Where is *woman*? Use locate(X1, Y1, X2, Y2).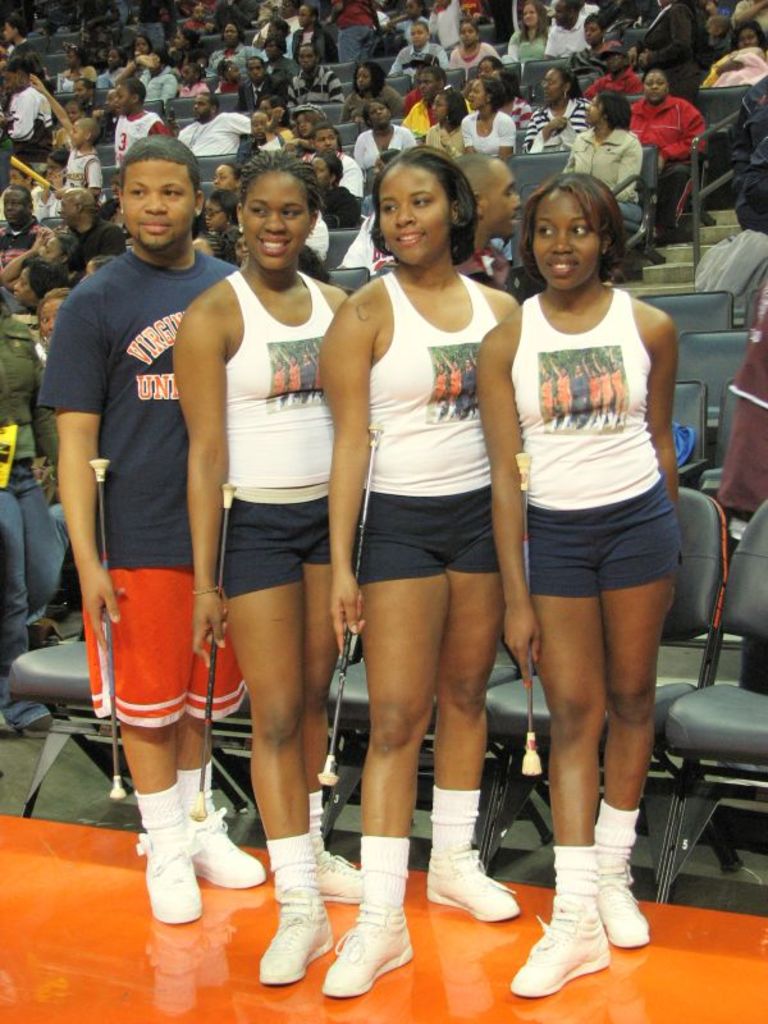
locate(136, 49, 177, 105).
